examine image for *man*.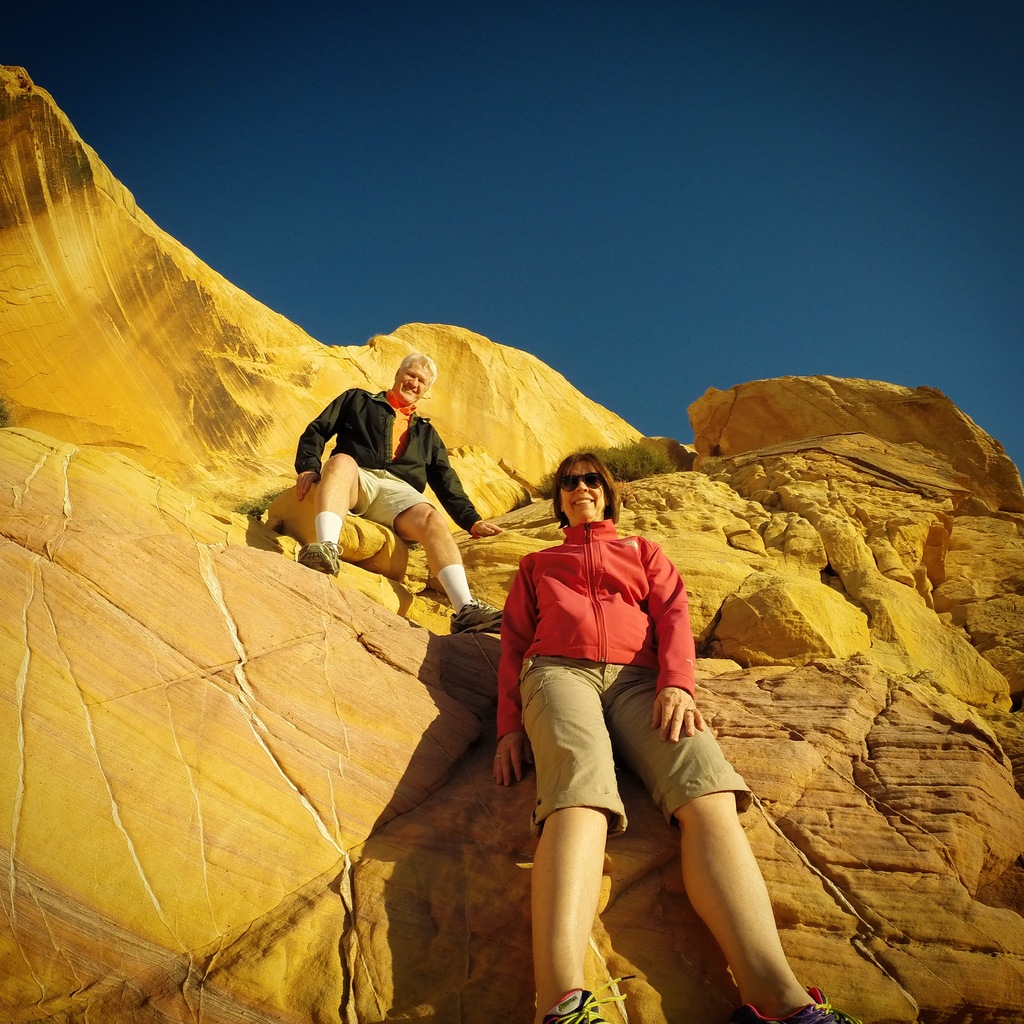
Examination result: [275, 369, 479, 620].
